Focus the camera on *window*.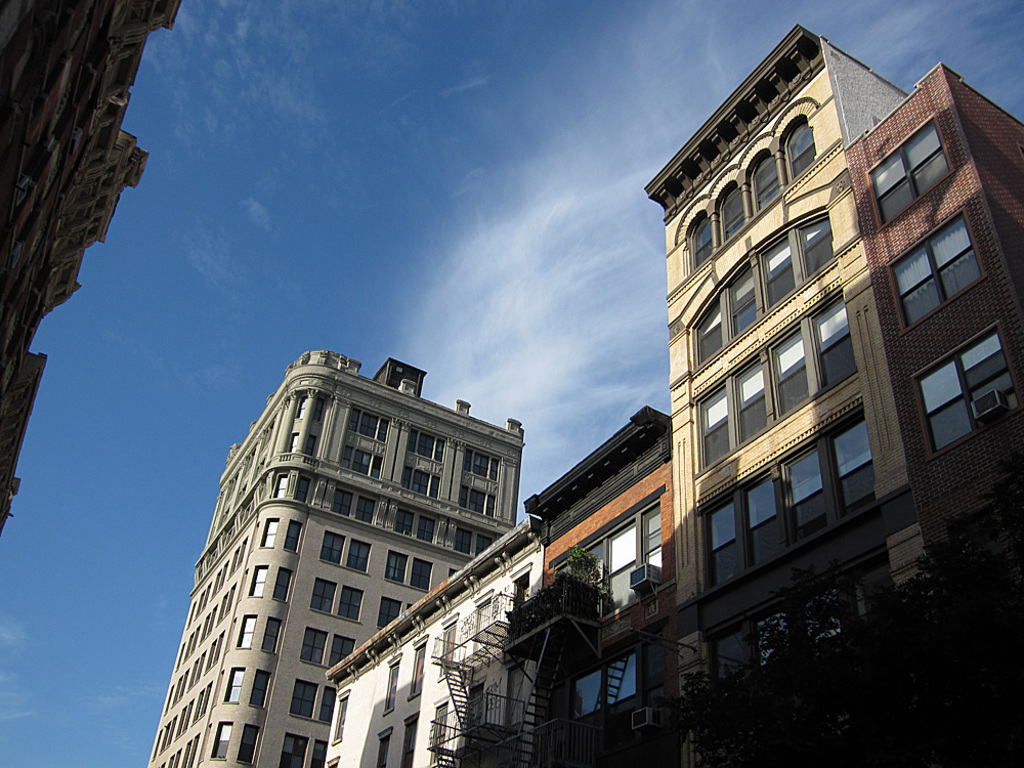
Focus region: [470,587,492,662].
